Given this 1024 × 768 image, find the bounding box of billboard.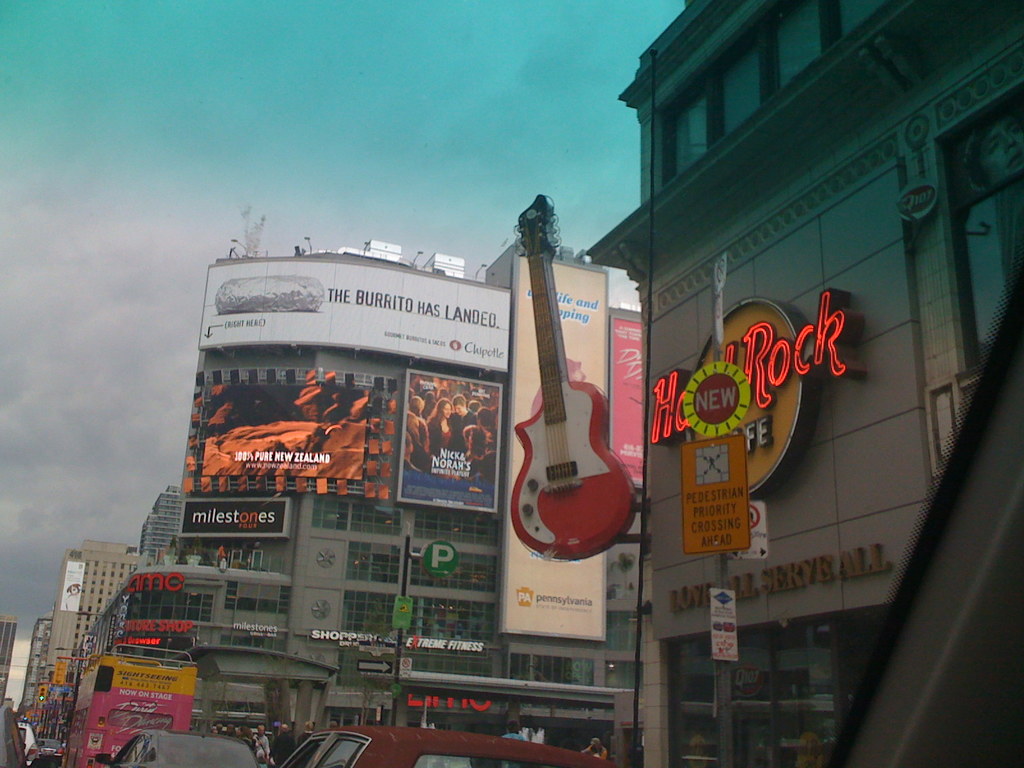
497/243/609/641.
